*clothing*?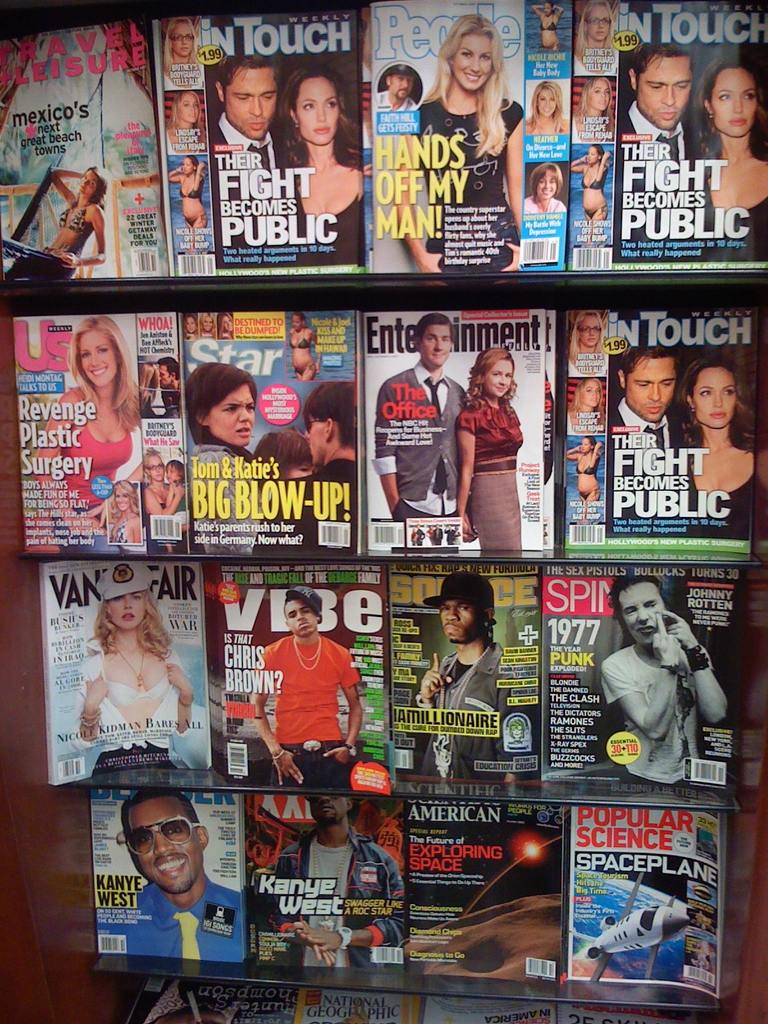
region(188, 436, 263, 558)
